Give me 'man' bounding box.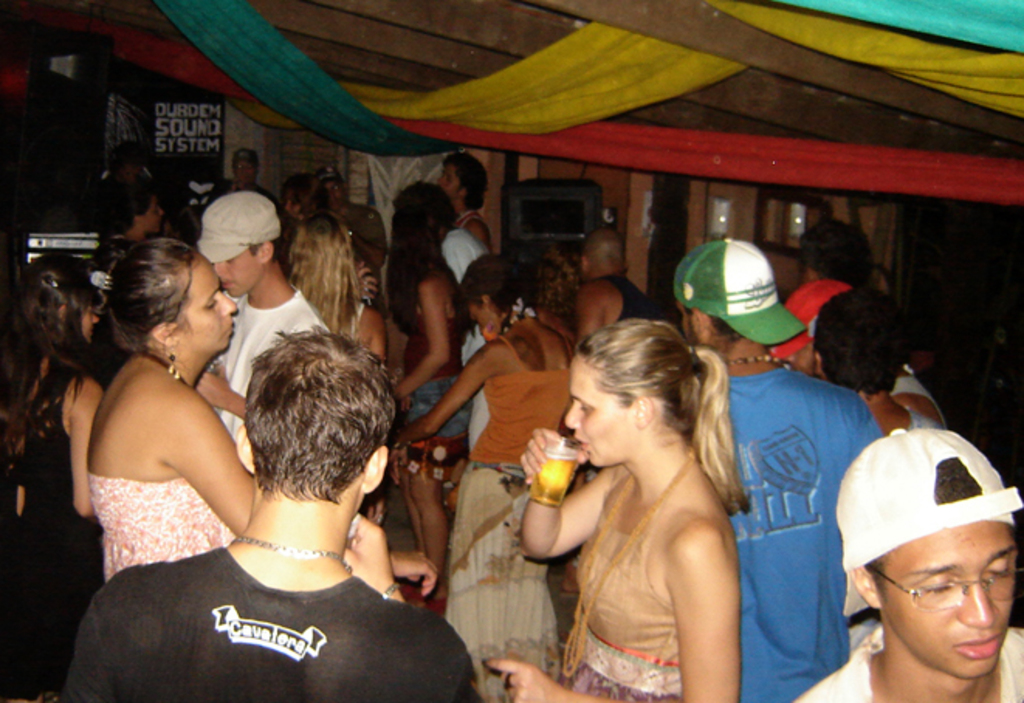
BBox(68, 328, 476, 701).
